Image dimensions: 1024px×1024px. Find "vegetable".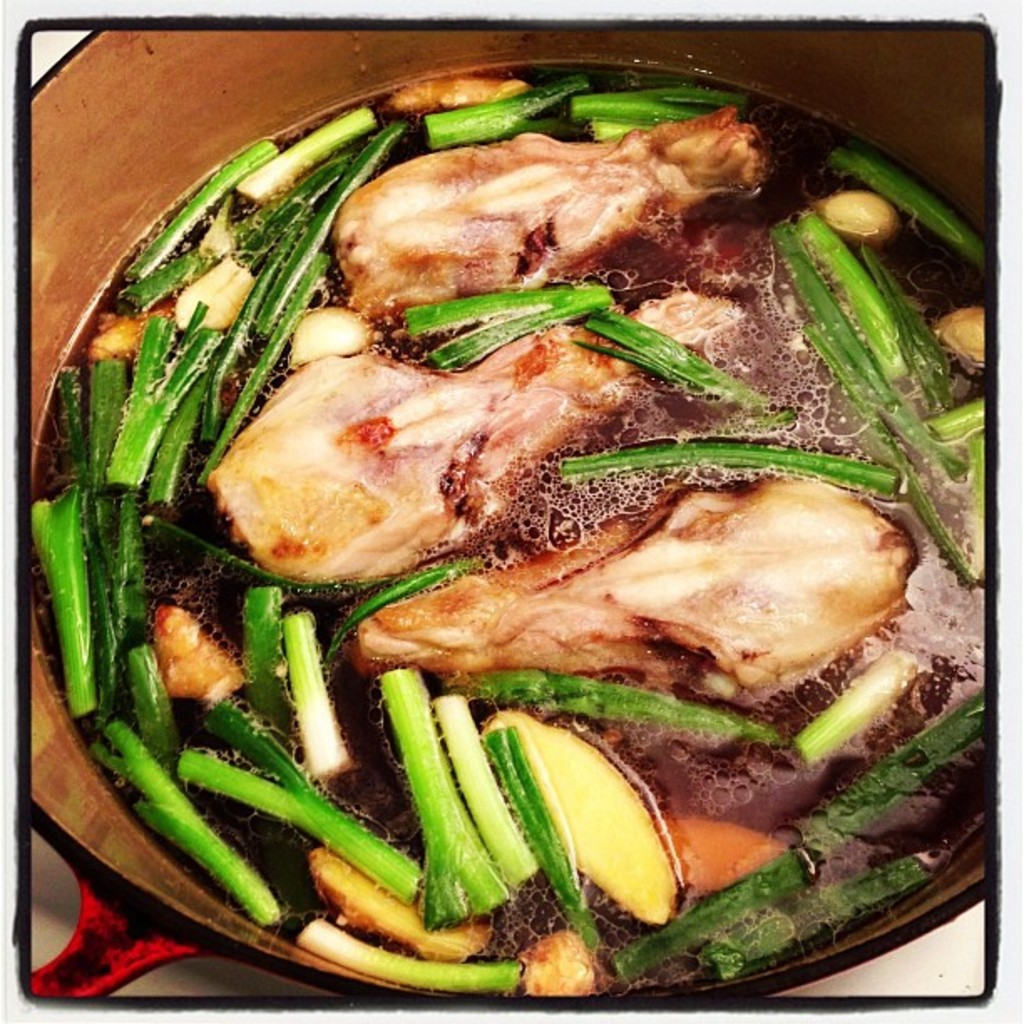
<bbox>798, 152, 977, 512</bbox>.
